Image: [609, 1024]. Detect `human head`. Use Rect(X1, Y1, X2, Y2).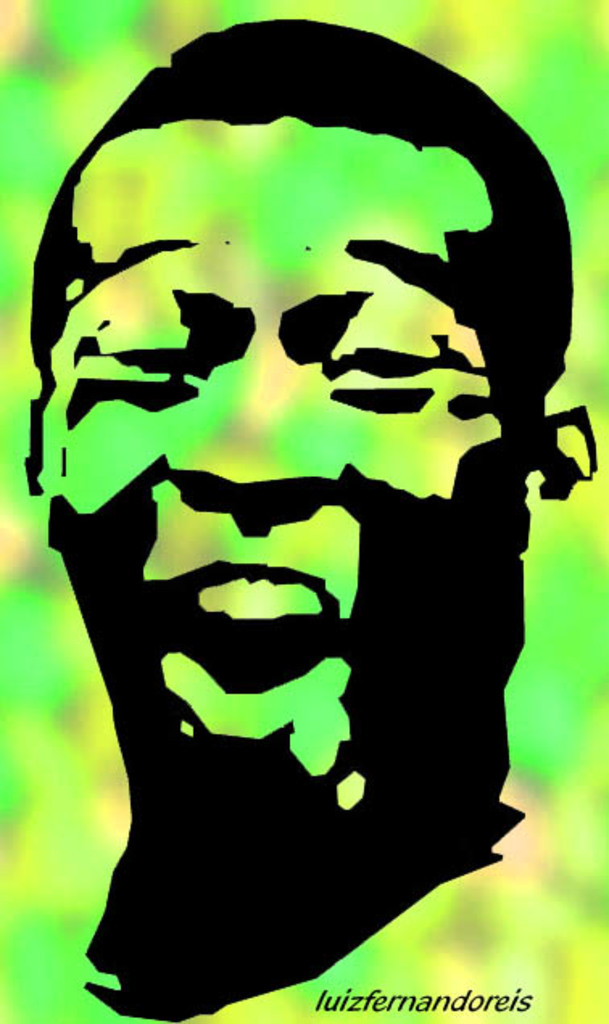
Rect(34, 0, 575, 971).
